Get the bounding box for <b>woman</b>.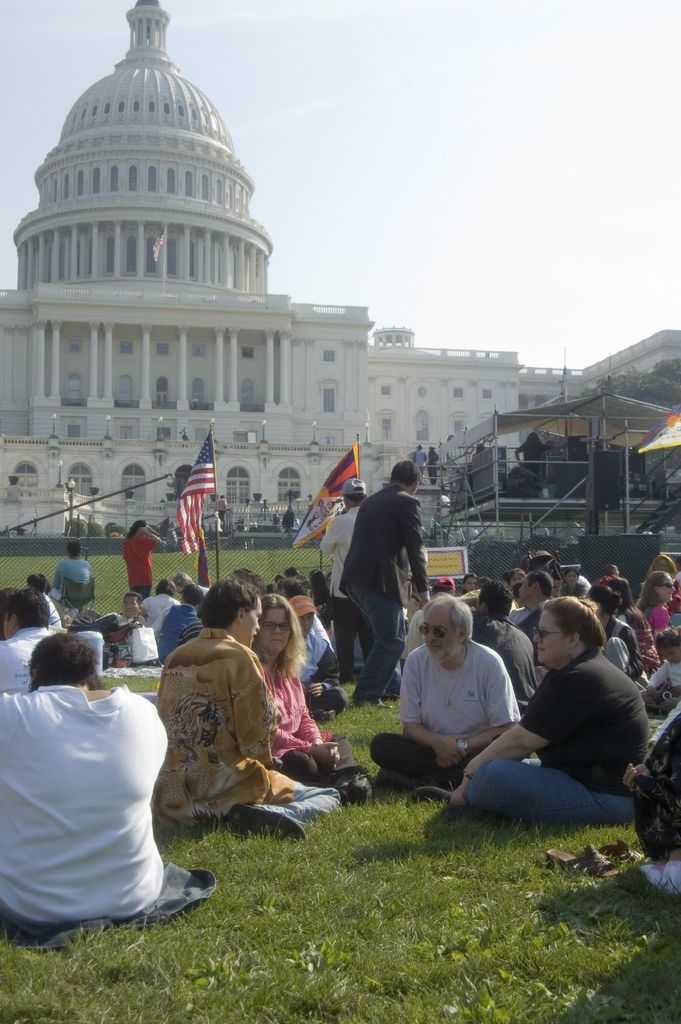
631/567/680/634.
